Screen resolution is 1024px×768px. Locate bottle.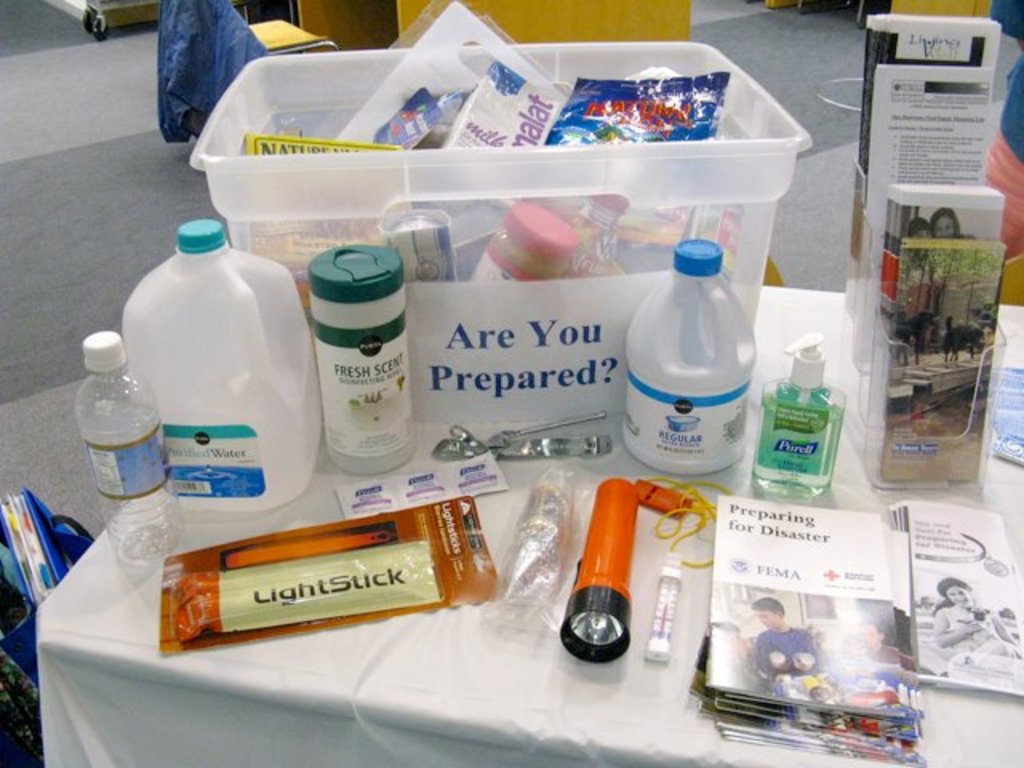
466 198 579 288.
